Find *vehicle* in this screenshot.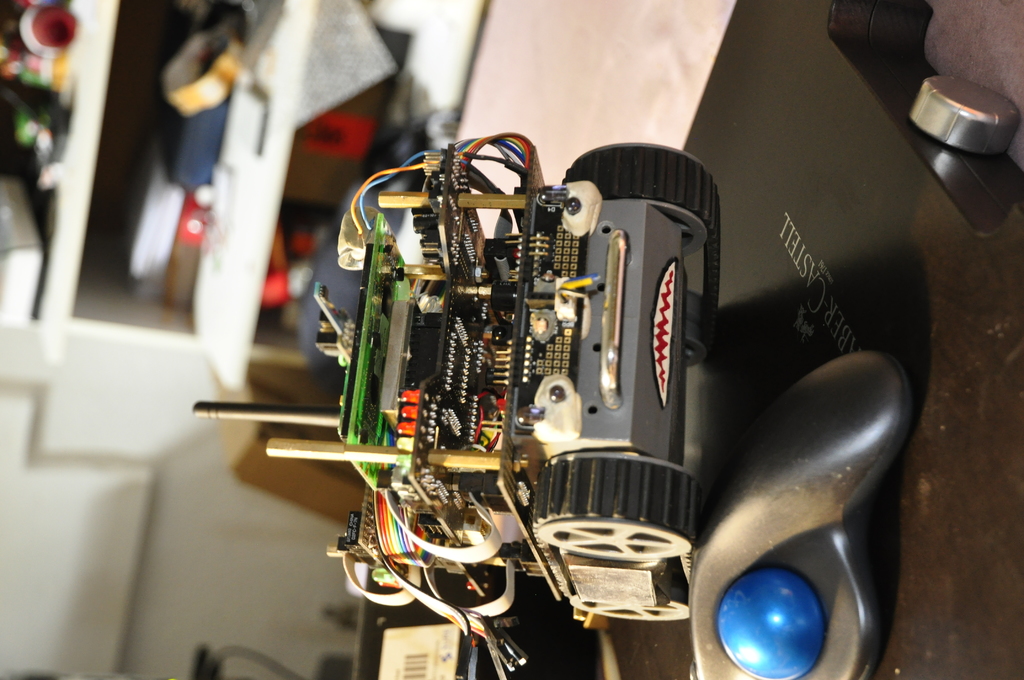
The bounding box for *vehicle* is 239/122/851/624.
